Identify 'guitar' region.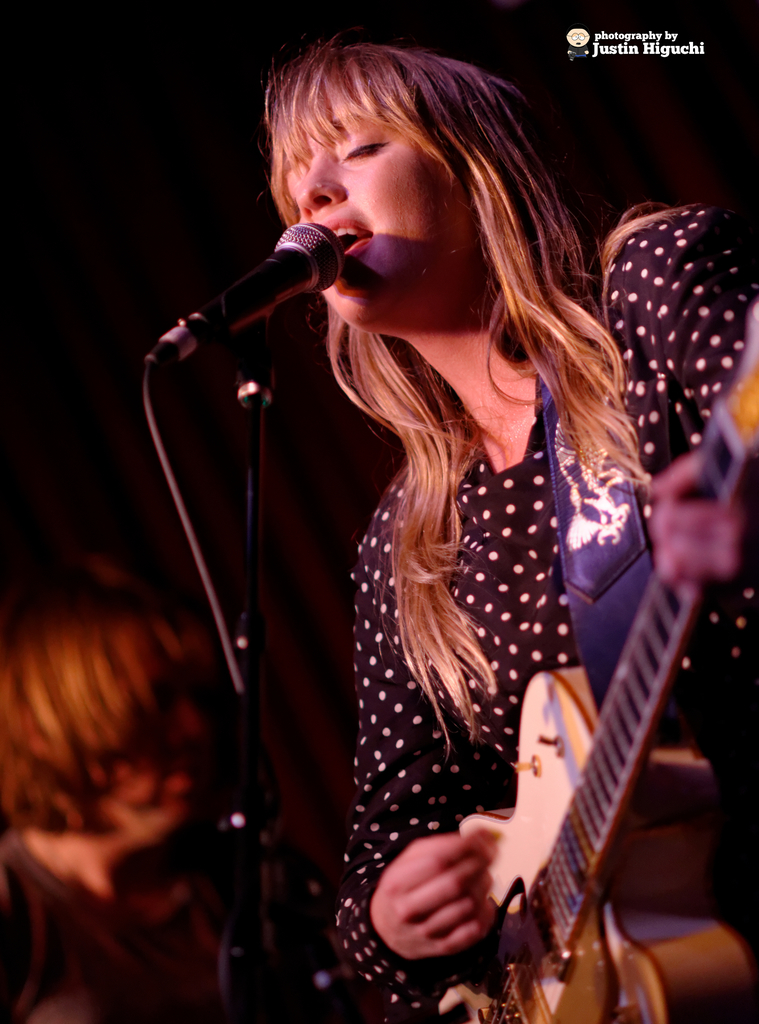
Region: Rect(435, 293, 758, 1023).
